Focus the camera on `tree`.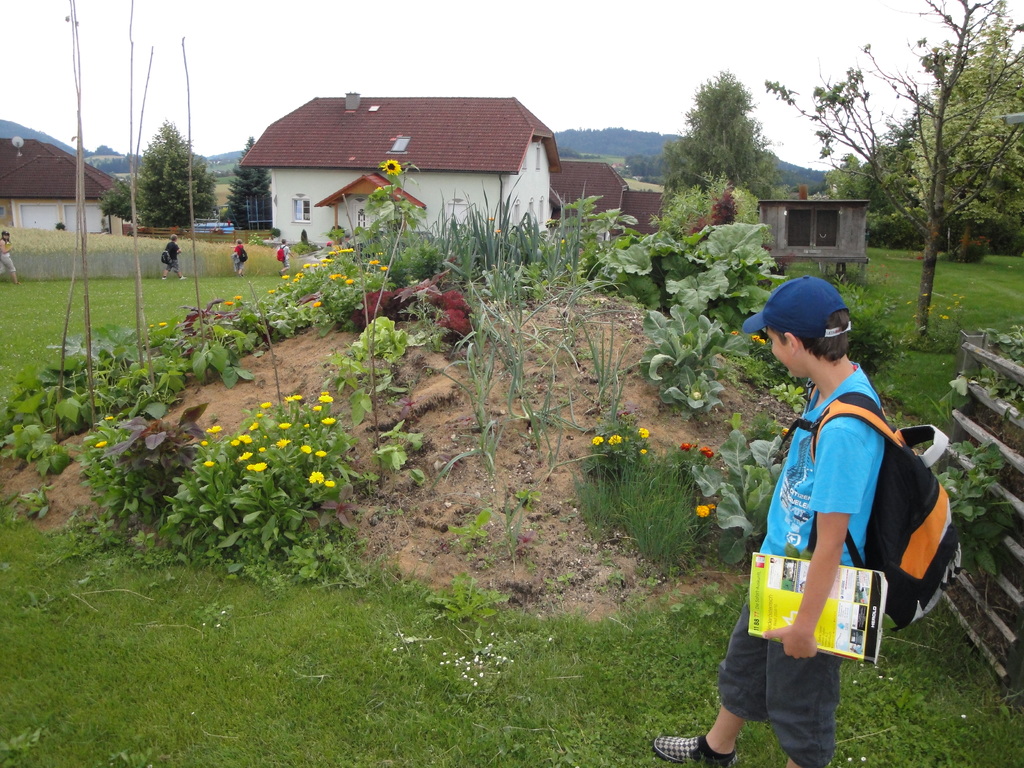
Focus region: Rect(91, 168, 117, 209).
